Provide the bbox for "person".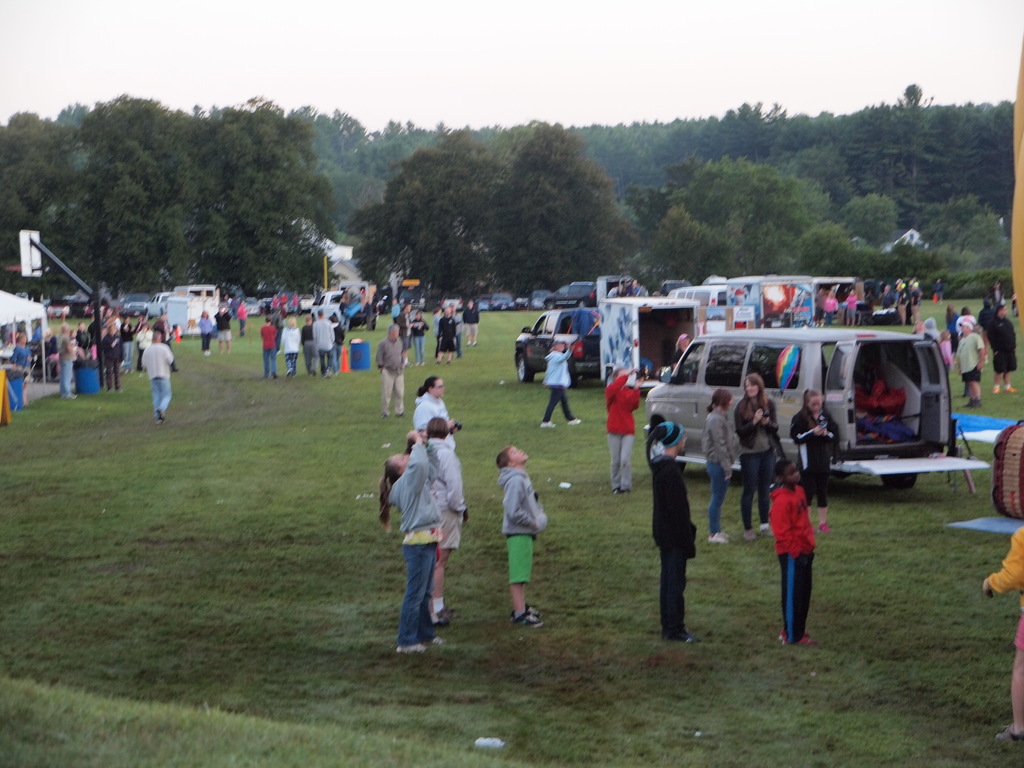
[847, 284, 856, 327].
